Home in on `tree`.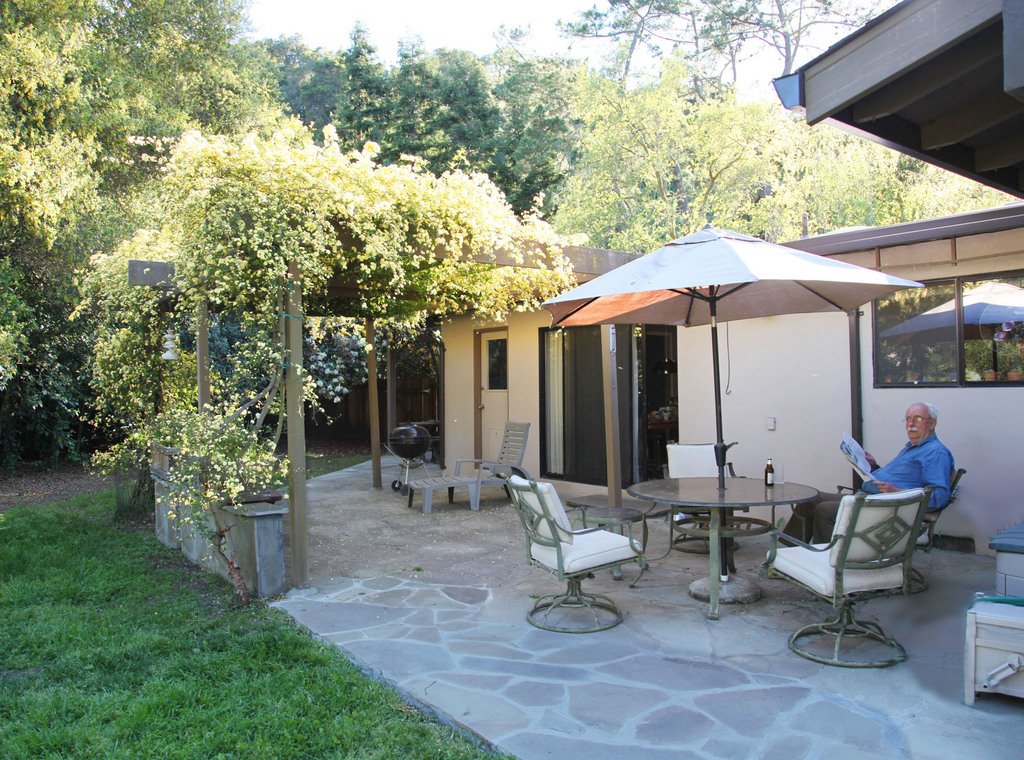
Homed in at x1=765, y1=99, x2=928, y2=237.
